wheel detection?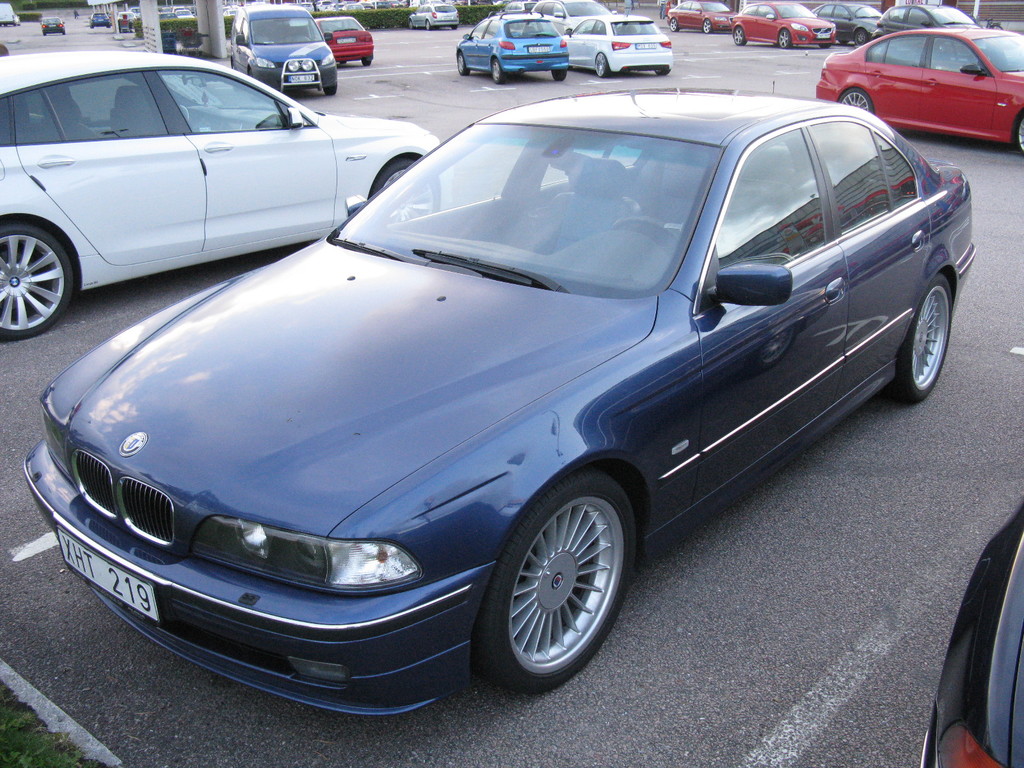
x1=853, y1=29, x2=870, y2=44
